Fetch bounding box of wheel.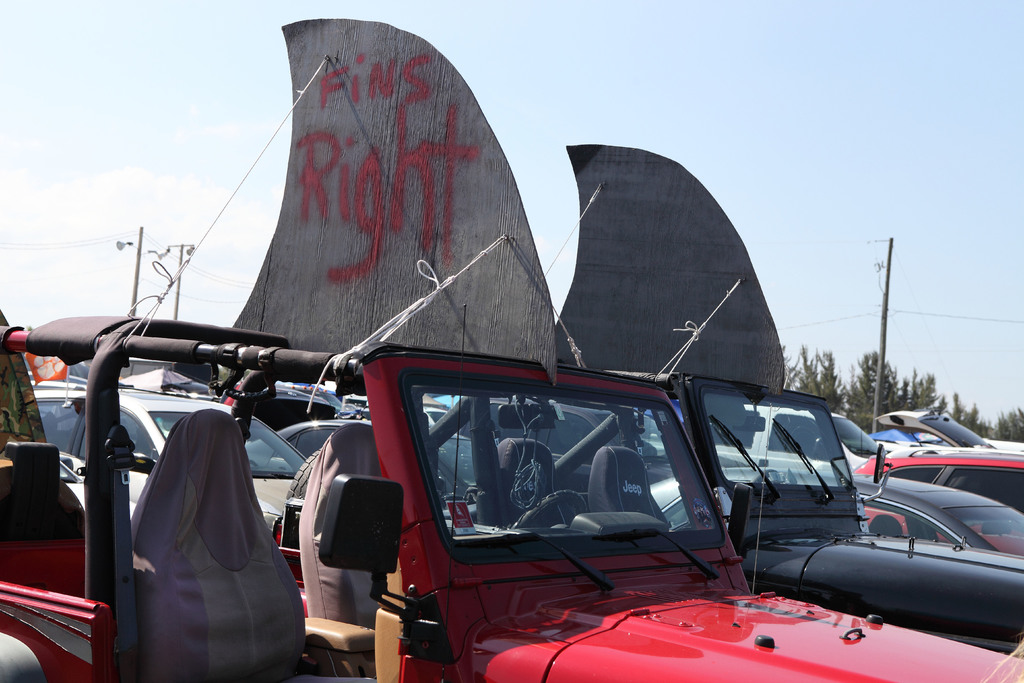
Bbox: detection(504, 487, 593, 530).
